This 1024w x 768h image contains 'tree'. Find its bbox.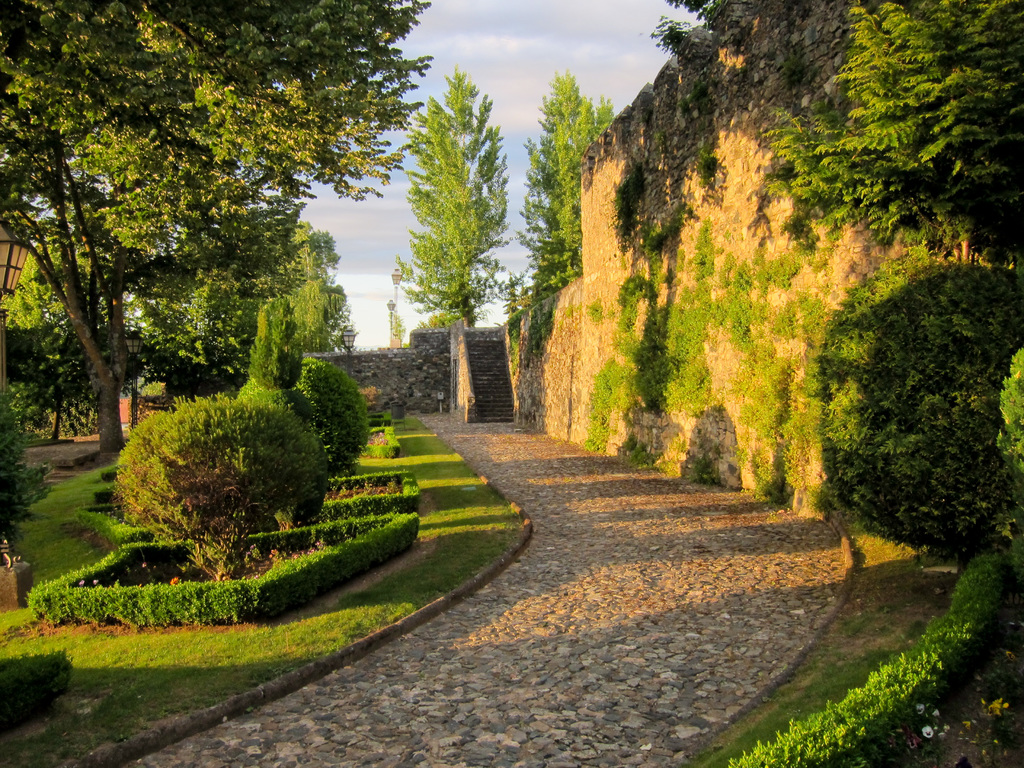
518, 71, 614, 296.
